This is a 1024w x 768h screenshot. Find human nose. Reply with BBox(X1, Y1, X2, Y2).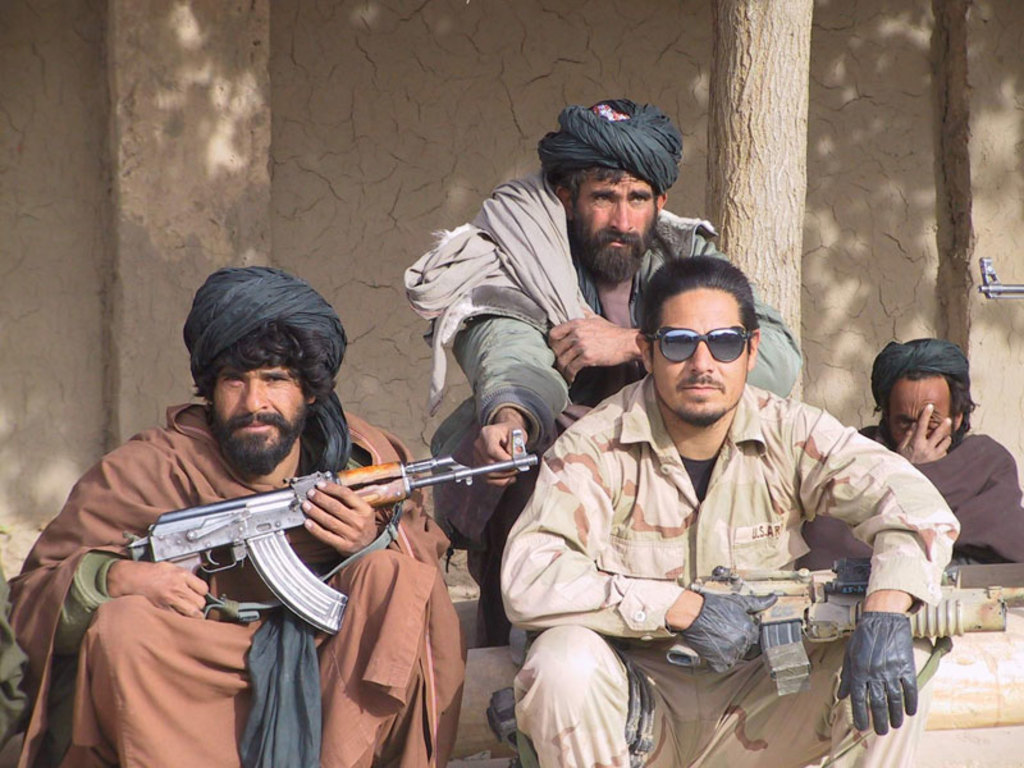
BBox(908, 421, 920, 447).
